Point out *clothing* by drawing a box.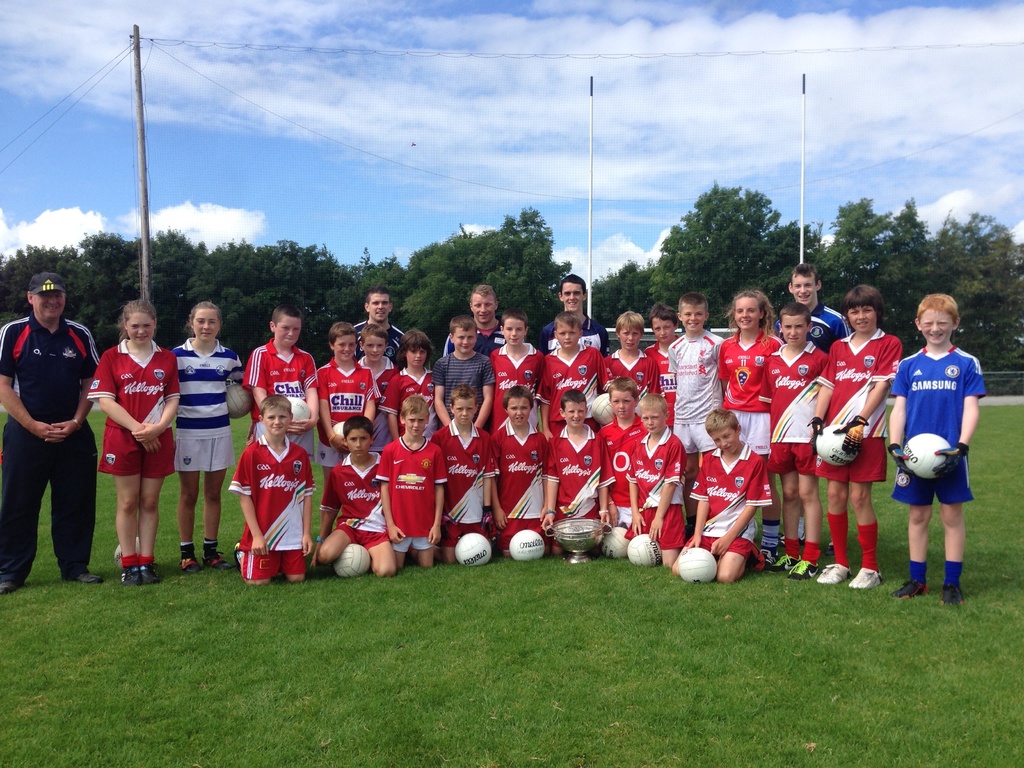
{"x1": 237, "y1": 344, "x2": 316, "y2": 431}.
